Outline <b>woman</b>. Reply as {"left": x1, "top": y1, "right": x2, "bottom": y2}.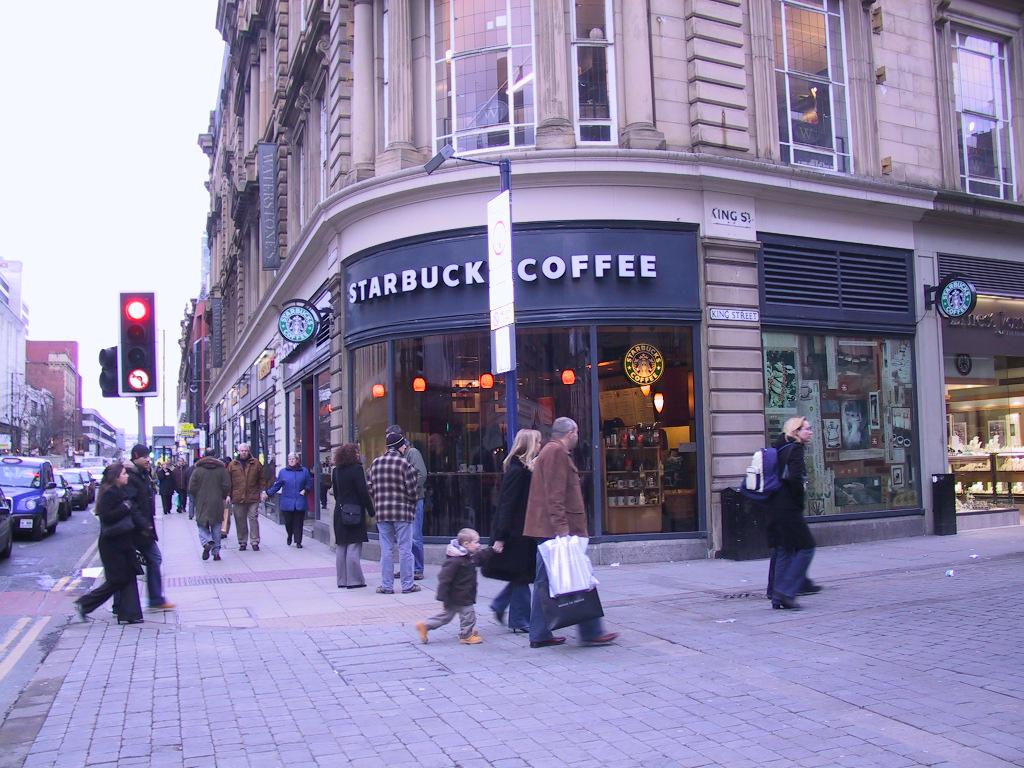
{"left": 328, "top": 444, "right": 378, "bottom": 588}.
